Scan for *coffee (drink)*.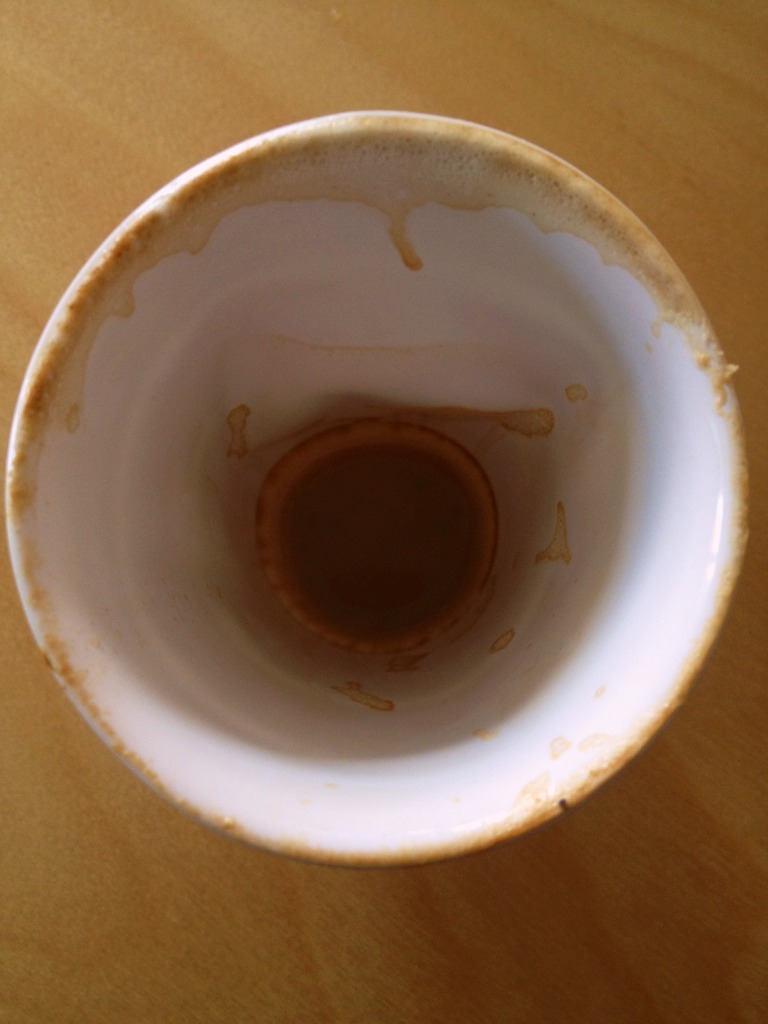
Scan result: x1=252, y1=438, x2=495, y2=640.
